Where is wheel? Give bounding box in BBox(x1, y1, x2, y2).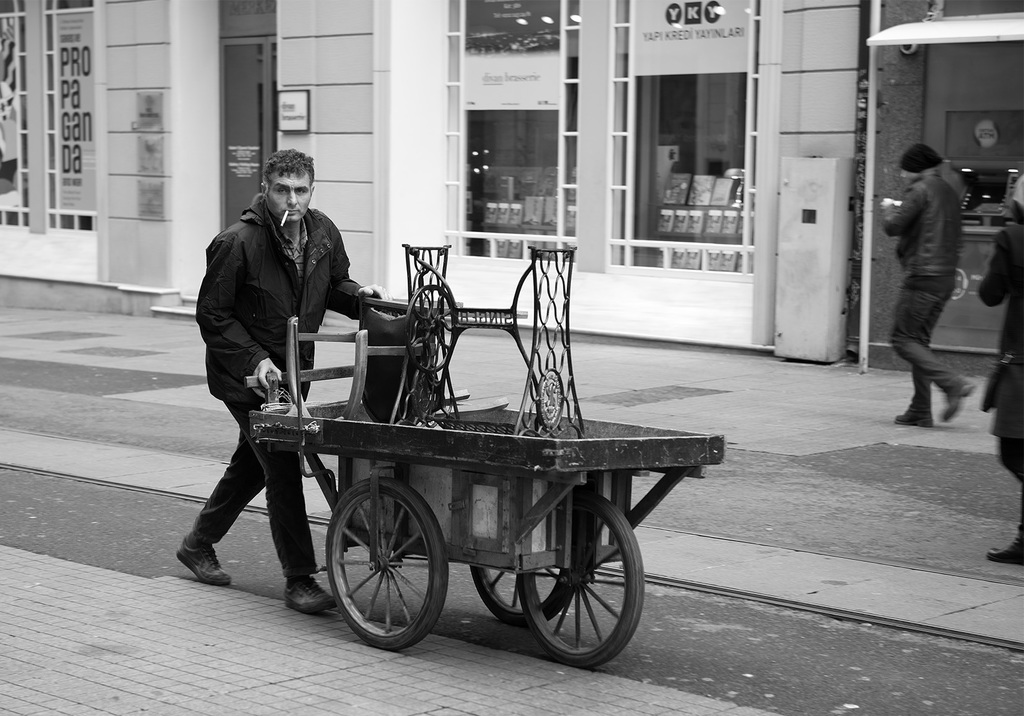
BBox(517, 492, 650, 670).
